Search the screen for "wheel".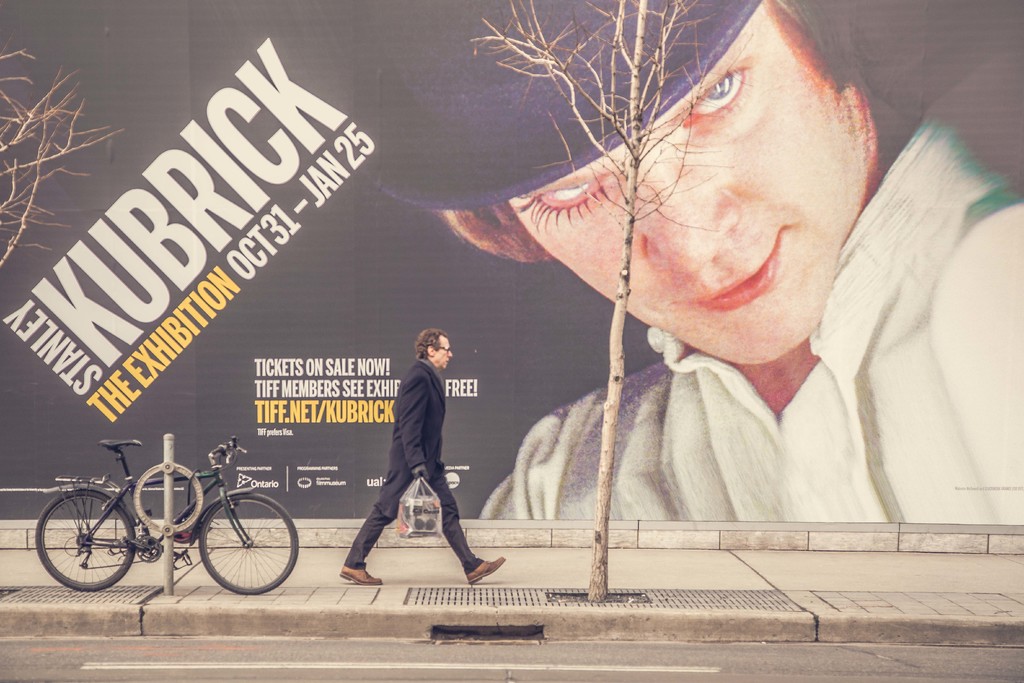
Found at (36, 500, 121, 593).
